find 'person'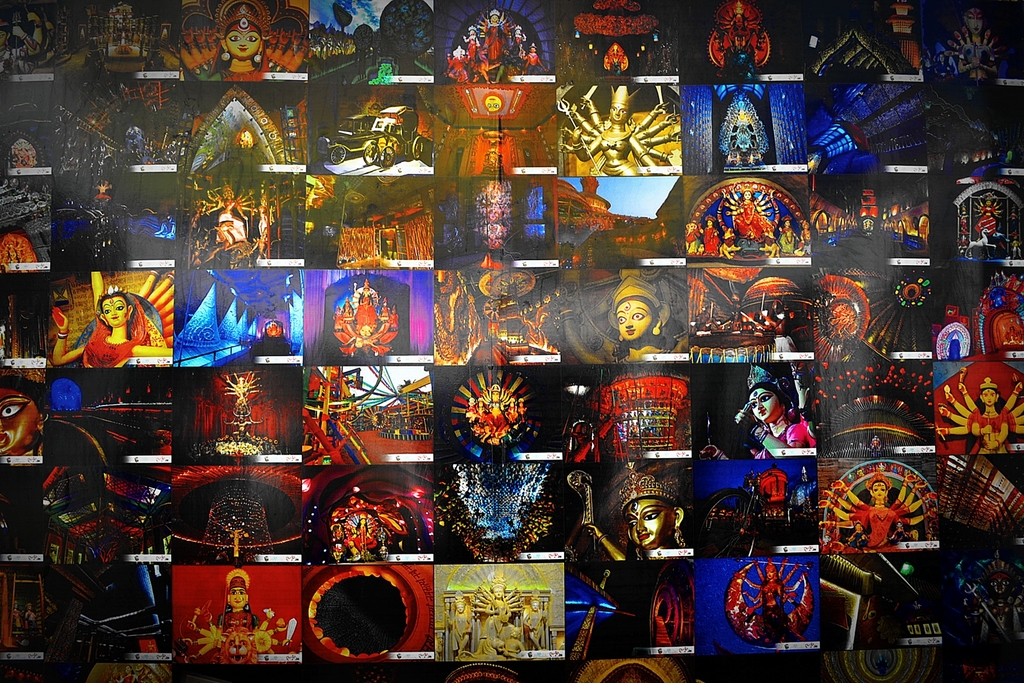
(left=56, top=283, right=168, bottom=360)
